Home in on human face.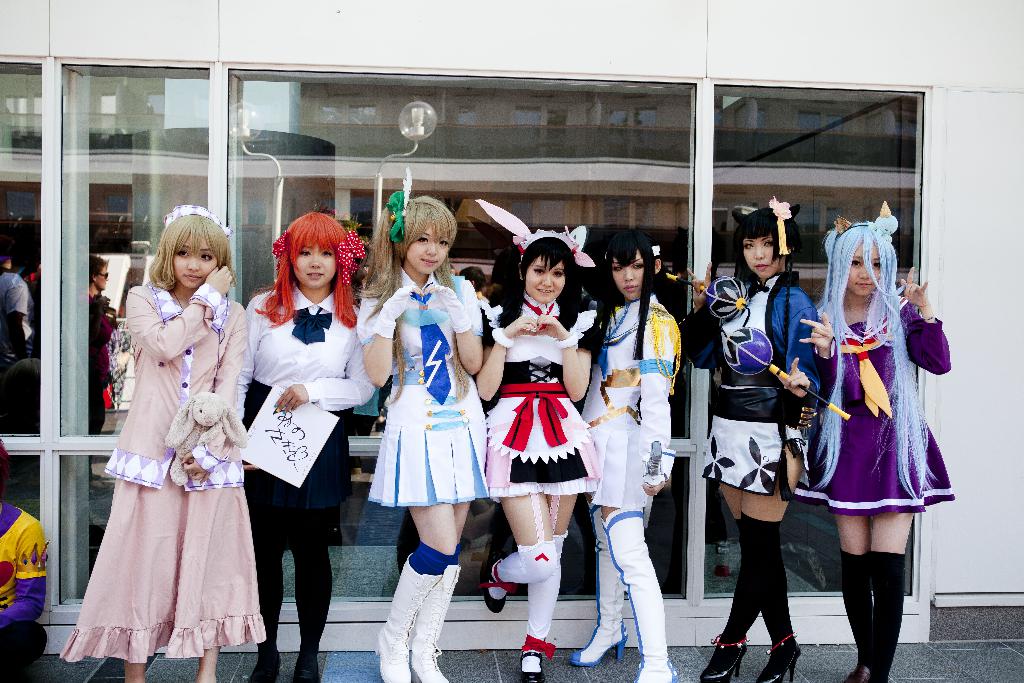
Homed in at box(612, 251, 640, 302).
